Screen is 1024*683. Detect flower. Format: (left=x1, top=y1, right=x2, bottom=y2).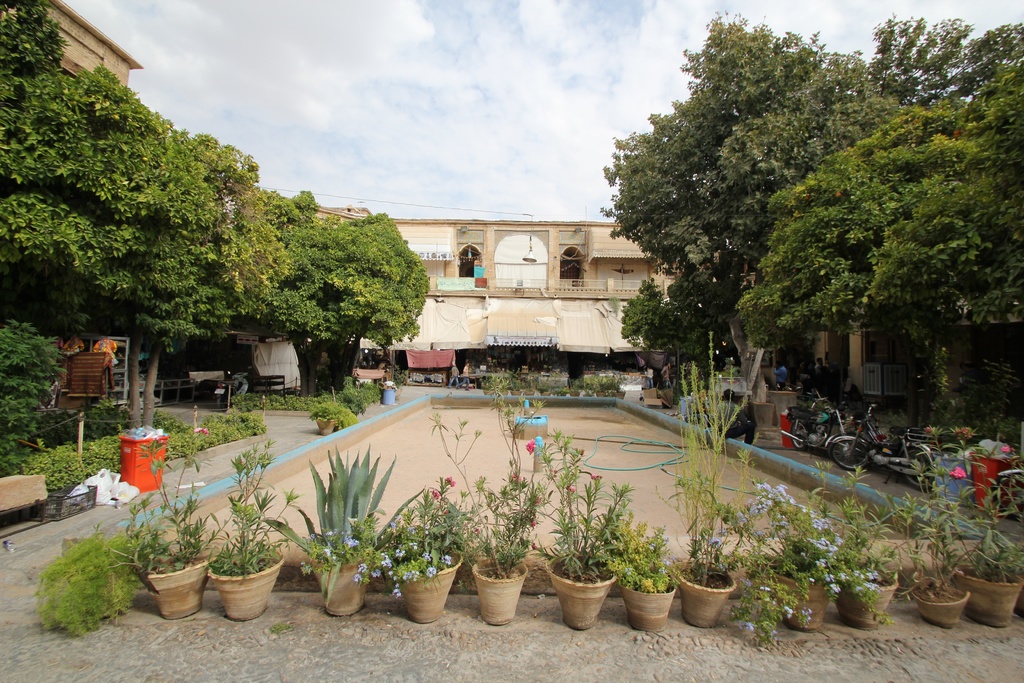
(left=436, top=472, right=455, bottom=480).
